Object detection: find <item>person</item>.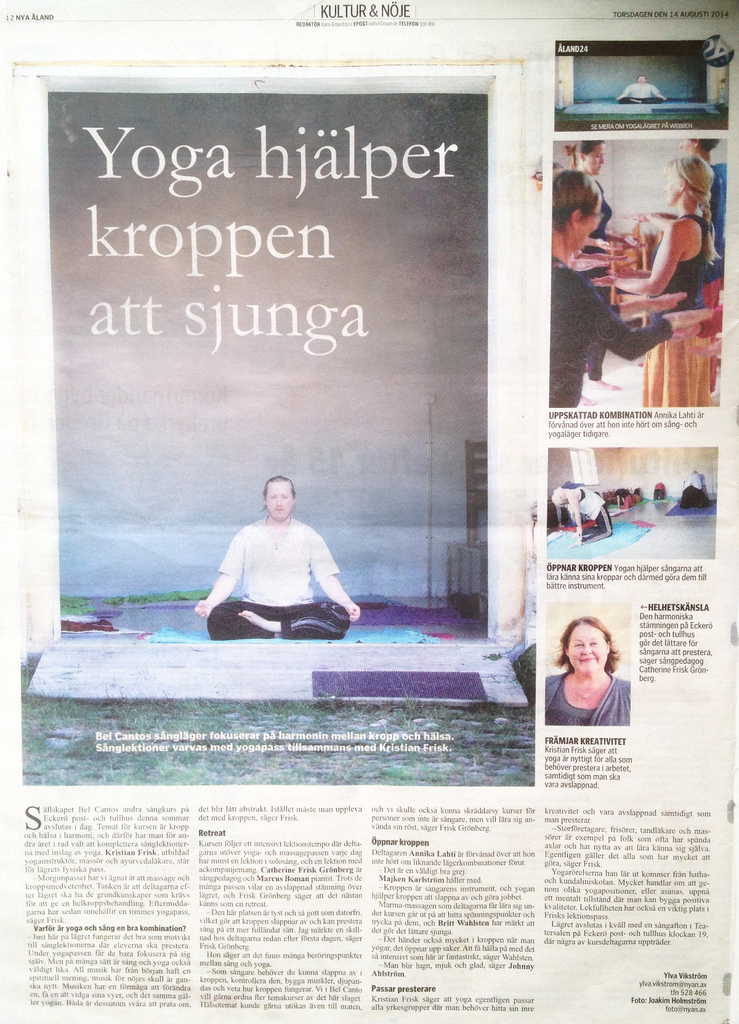
556:483:617:548.
